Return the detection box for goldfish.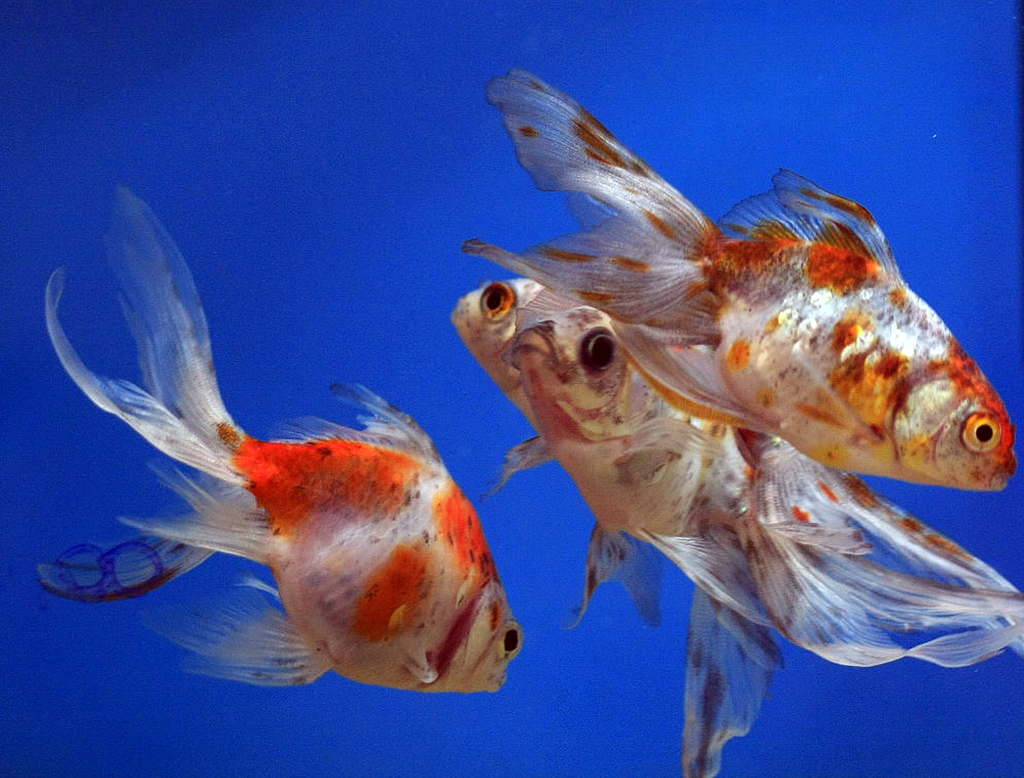
locate(501, 299, 1023, 776).
